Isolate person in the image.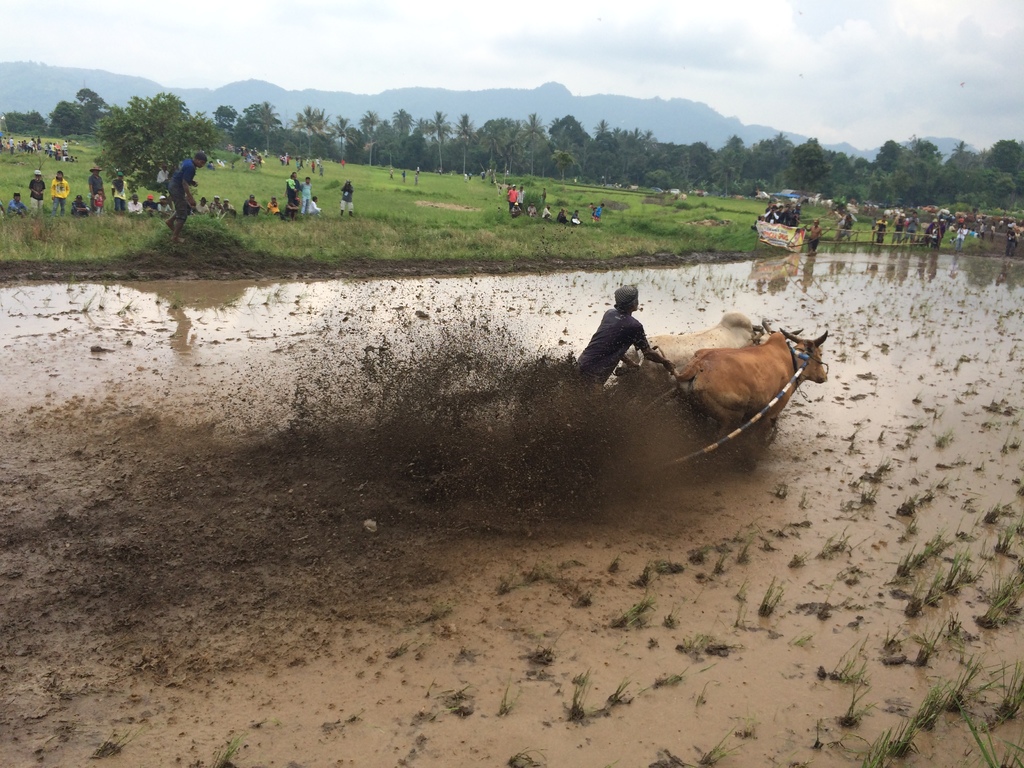
Isolated region: x1=340, y1=180, x2=358, y2=218.
